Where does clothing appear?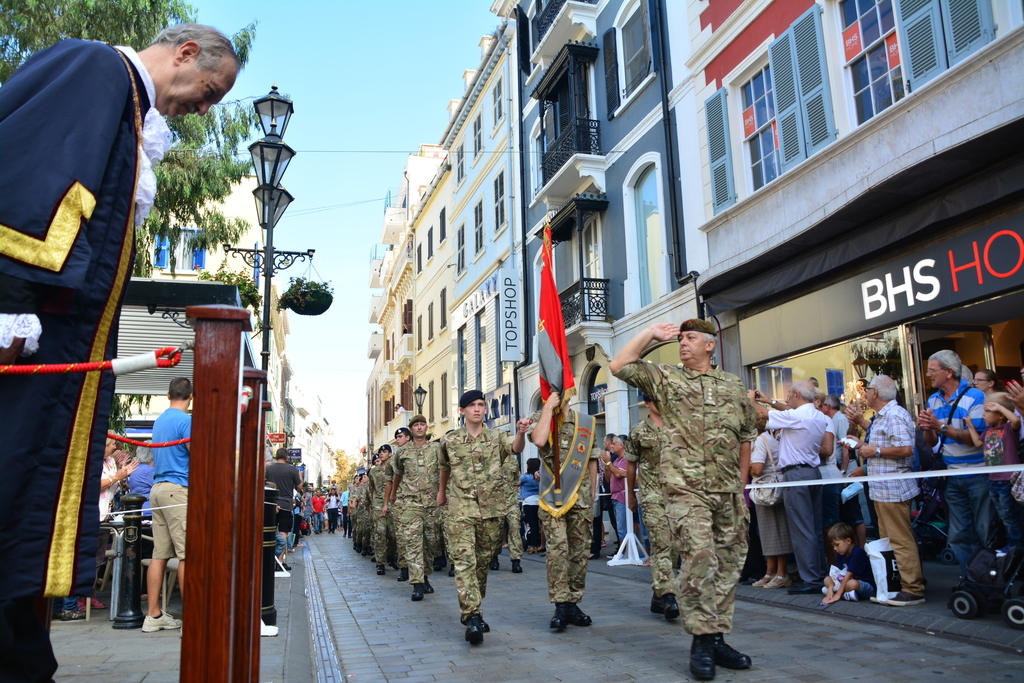
Appears at pyautogui.locateOnScreen(127, 463, 157, 501).
